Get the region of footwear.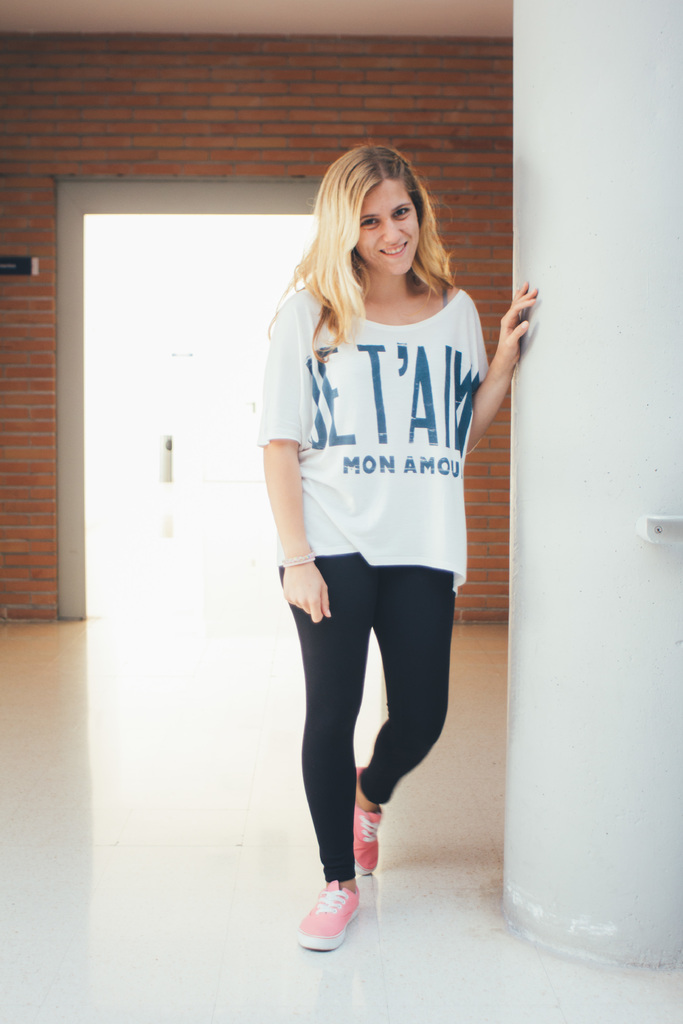
l=356, t=764, r=384, b=876.
